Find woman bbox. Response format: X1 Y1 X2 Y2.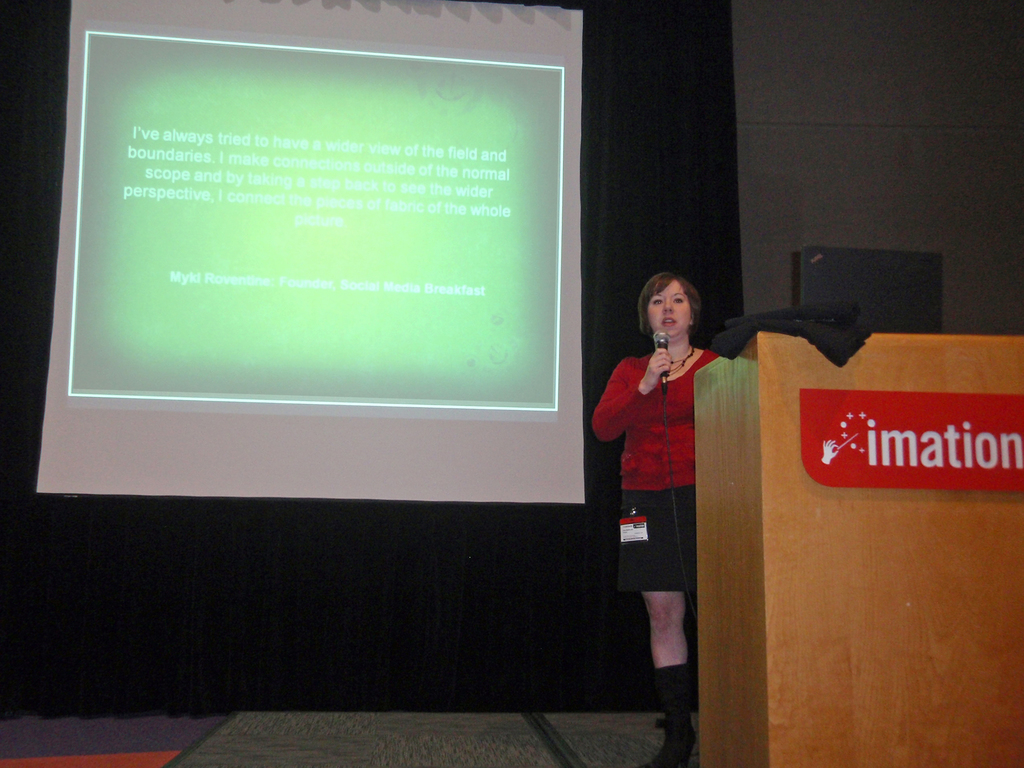
596 259 732 712.
